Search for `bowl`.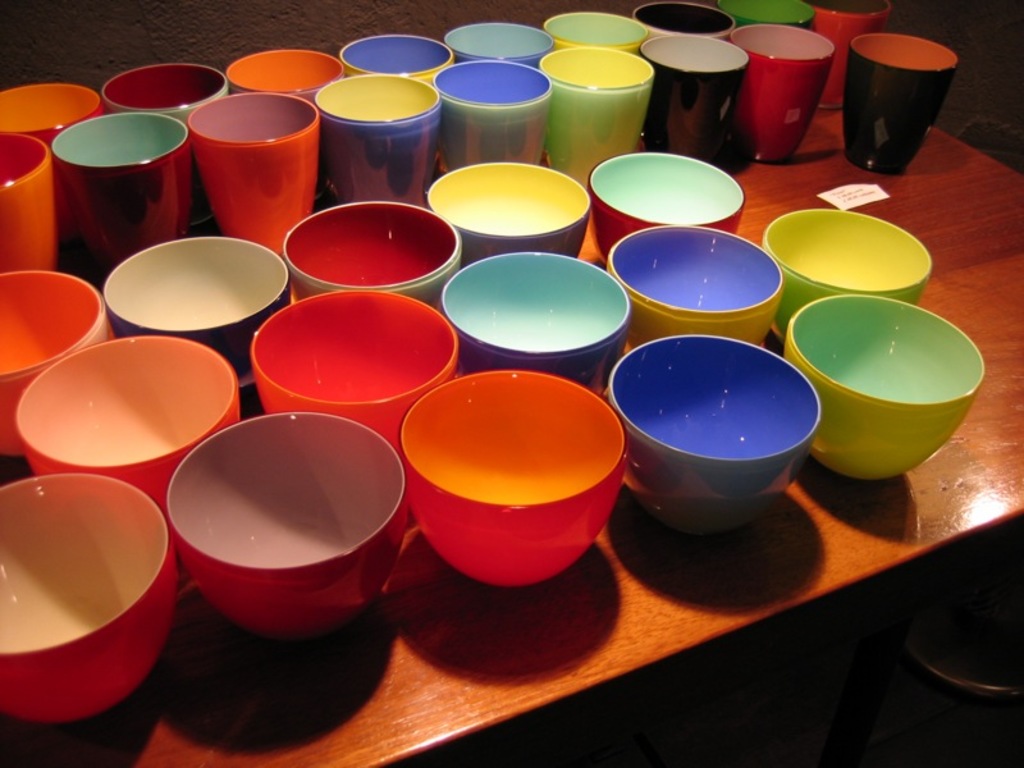
Found at (605, 223, 785, 347).
